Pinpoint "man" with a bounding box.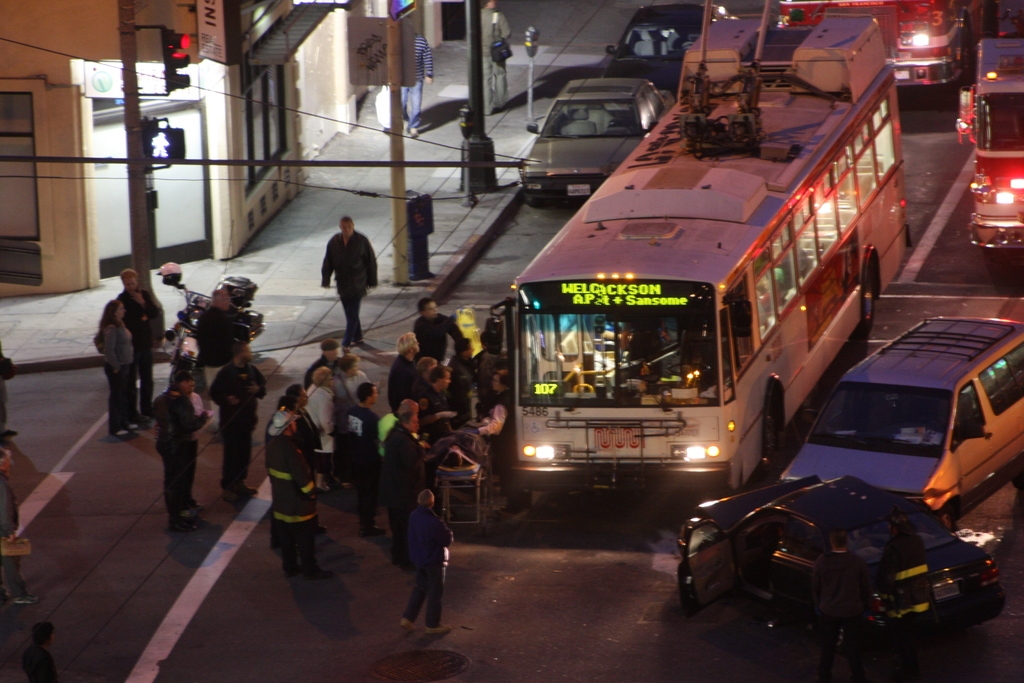
(x1=412, y1=295, x2=477, y2=363).
